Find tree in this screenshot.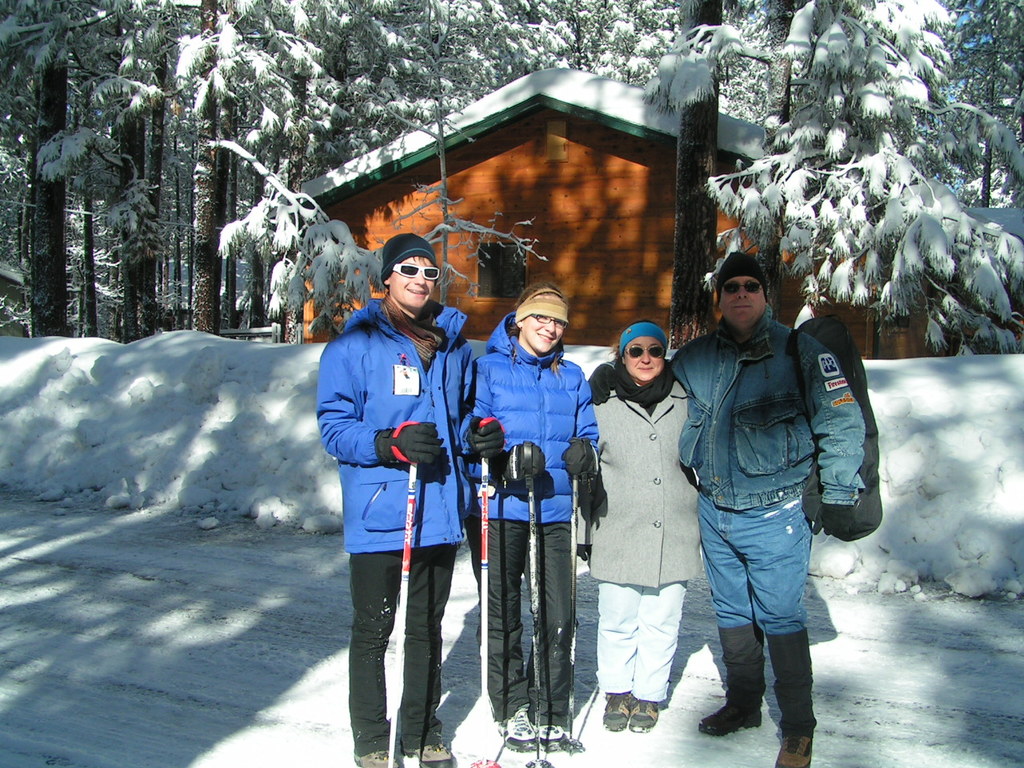
The bounding box for tree is <region>225, 0, 371, 330</region>.
